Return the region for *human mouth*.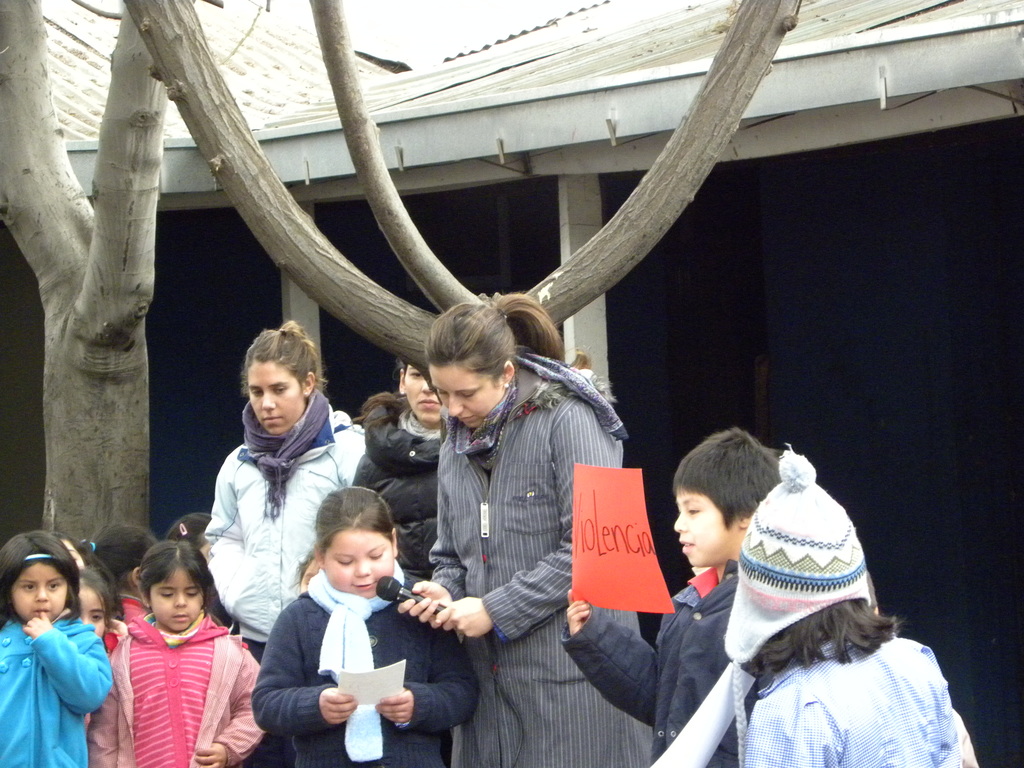
260/417/283/425.
